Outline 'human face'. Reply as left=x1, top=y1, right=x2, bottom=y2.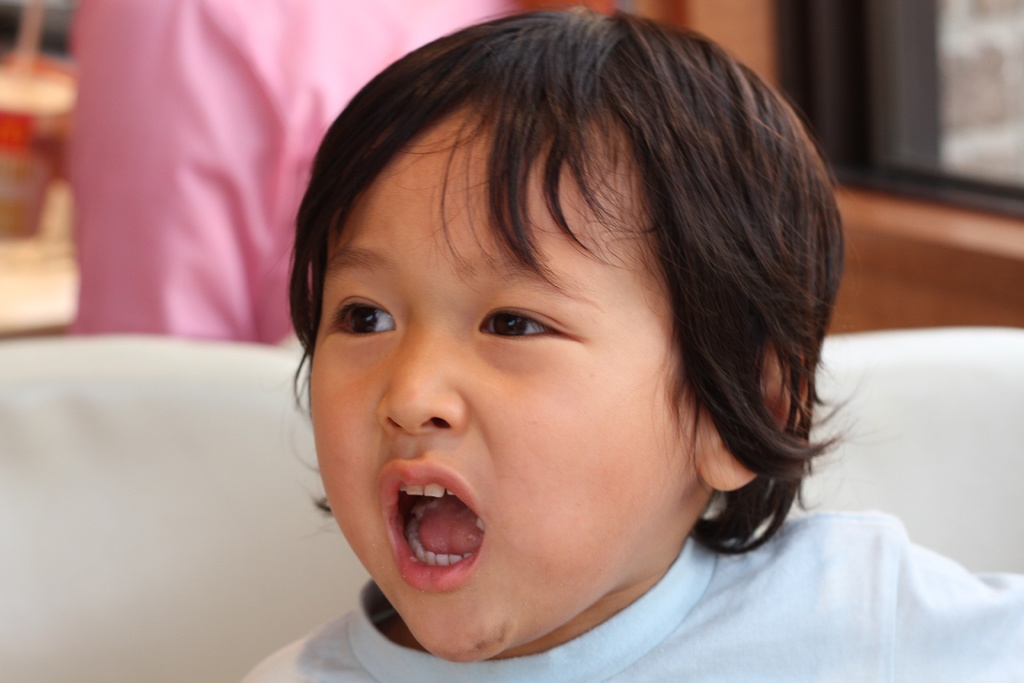
left=311, top=110, right=697, bottom=662.
